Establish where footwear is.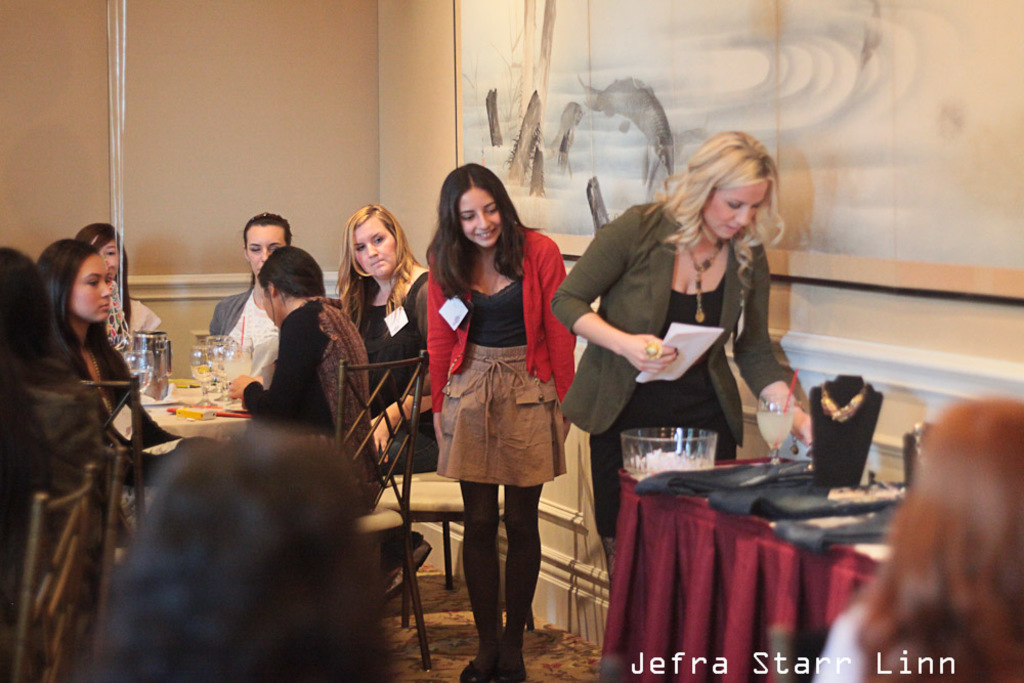
Established at 458,664,490,682.
